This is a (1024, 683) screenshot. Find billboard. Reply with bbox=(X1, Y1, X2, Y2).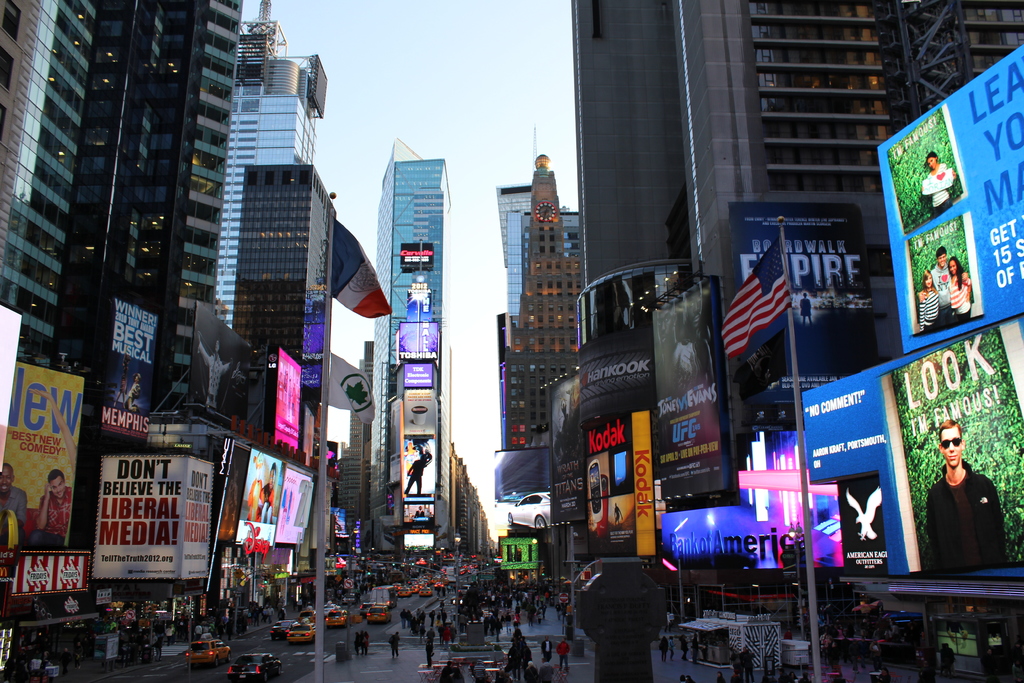
bbox=(904, 47, 1023, 352).
